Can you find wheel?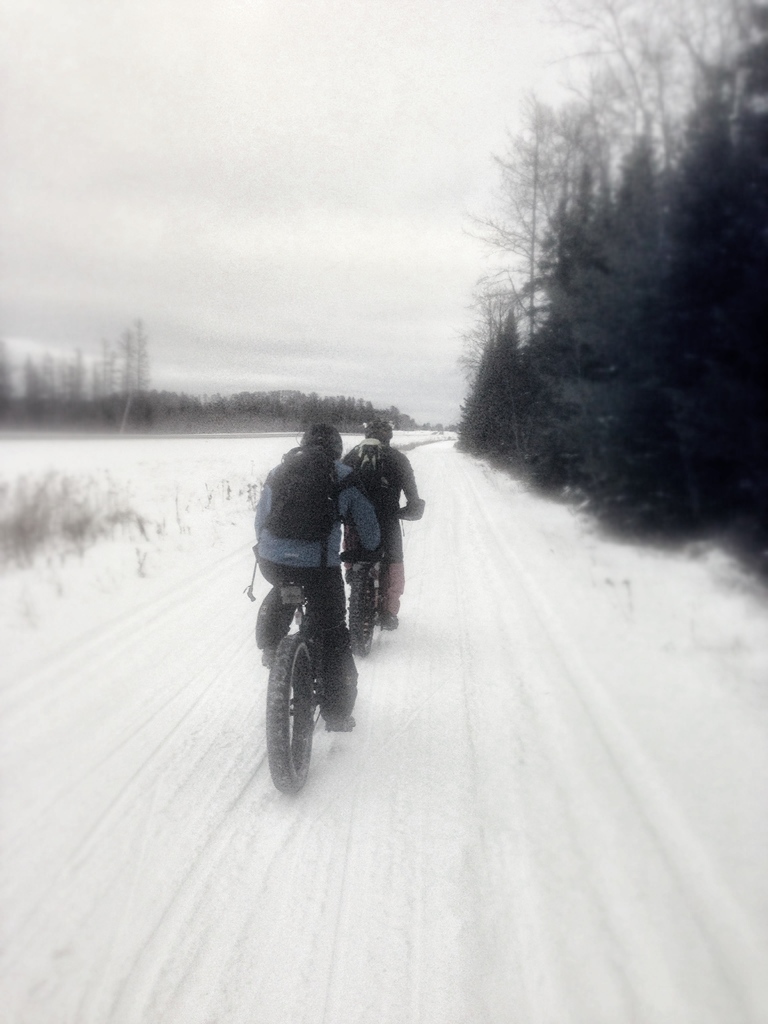
Yes, bounding box: box=[348, 564, 377, 638].
